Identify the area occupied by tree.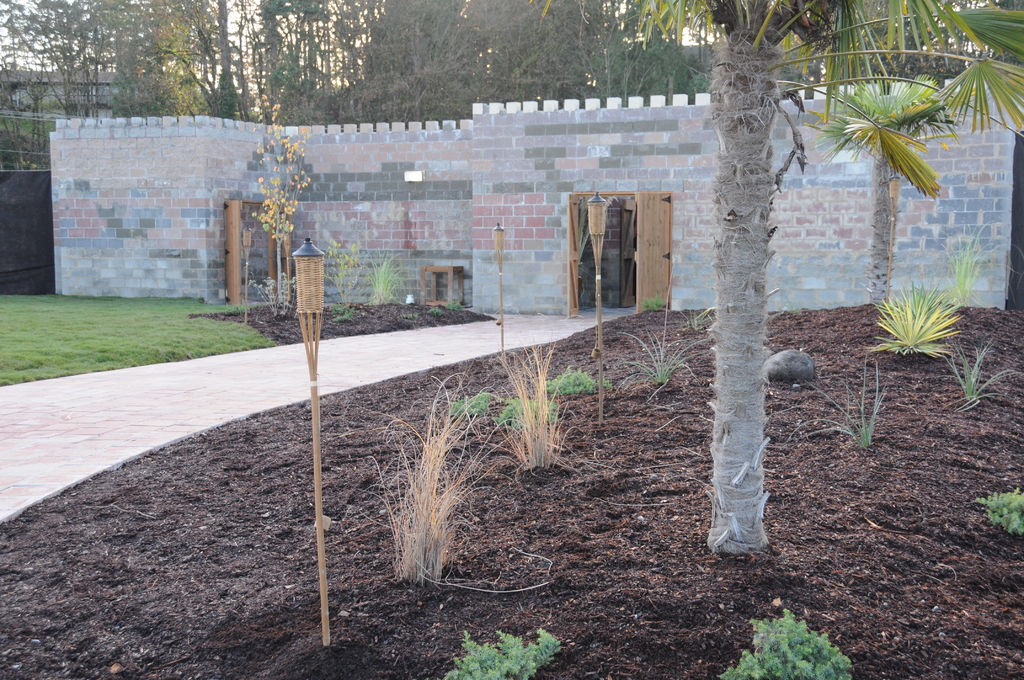
Area: [x1=814, y1=68, x2=961, y2=311].
